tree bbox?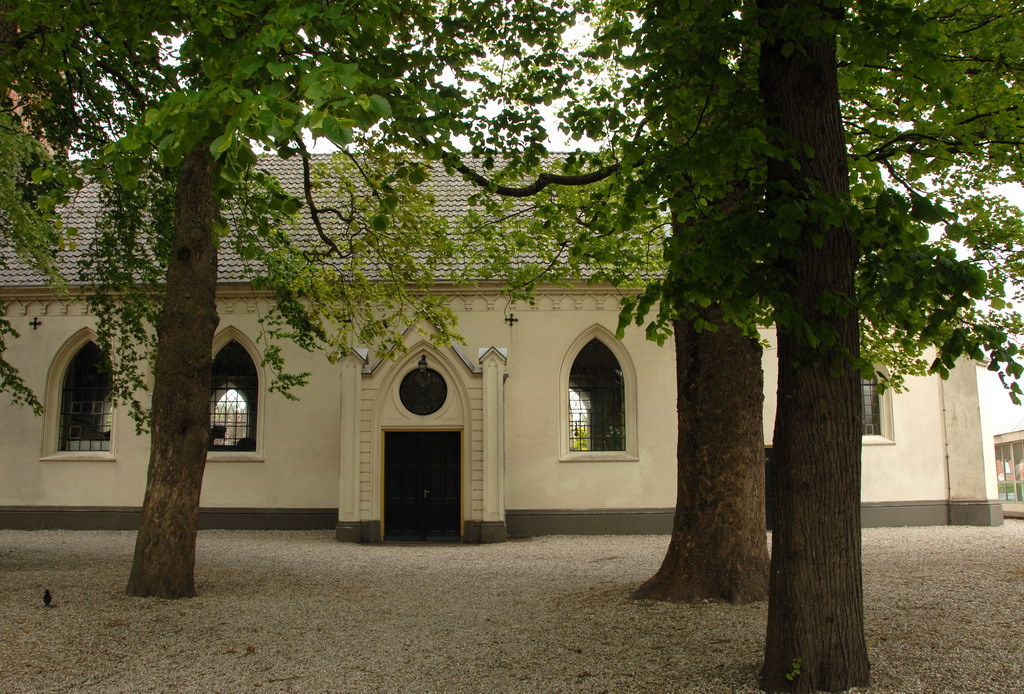
{"left": 636, "top": 0, "right": 1023, "bottom": 693}
